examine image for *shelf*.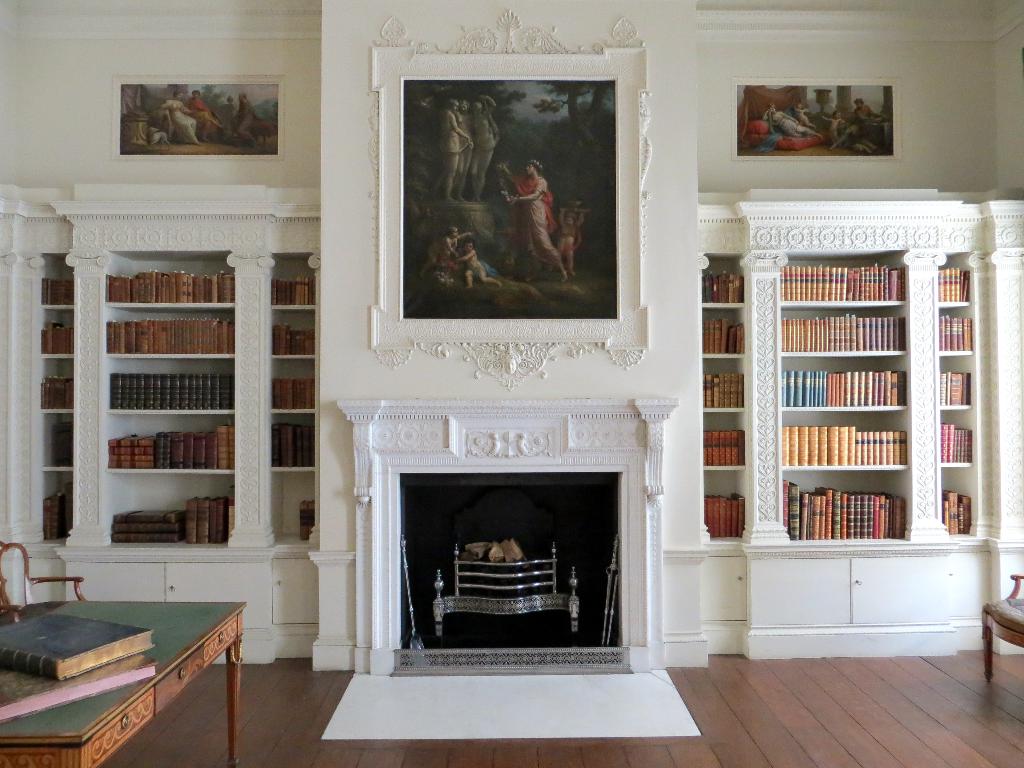
Examination result: l=703, t=182, r=985, b=543.
